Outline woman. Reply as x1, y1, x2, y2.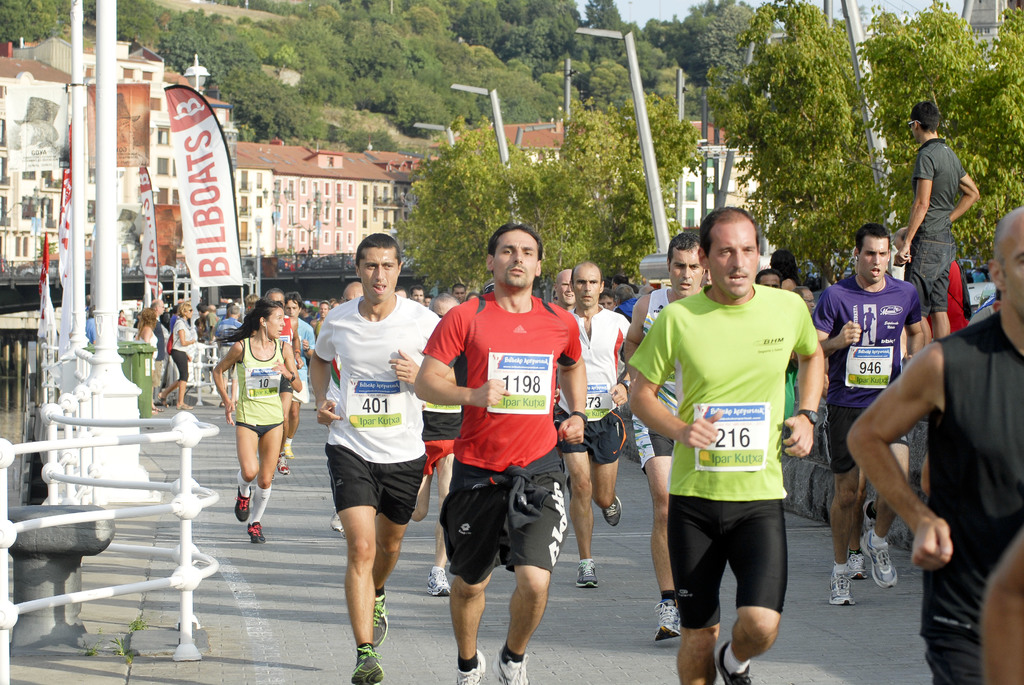
161, 299, 194, 409.
